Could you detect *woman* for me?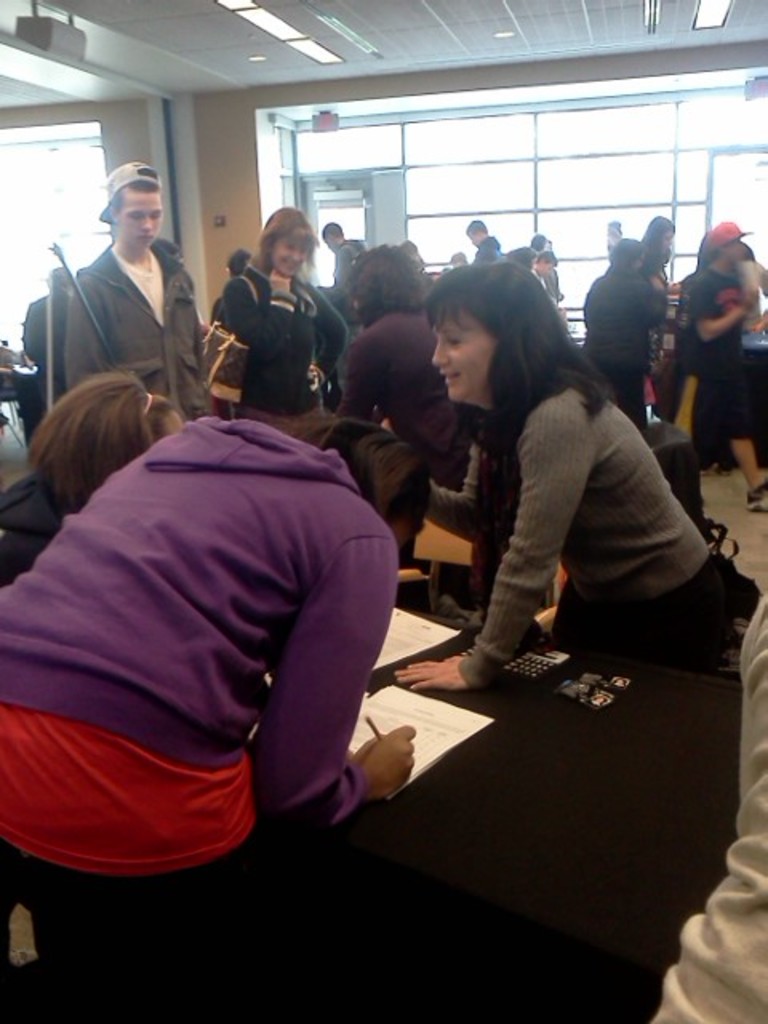
Detection result: l=0, t=365, r=181, b=594.
